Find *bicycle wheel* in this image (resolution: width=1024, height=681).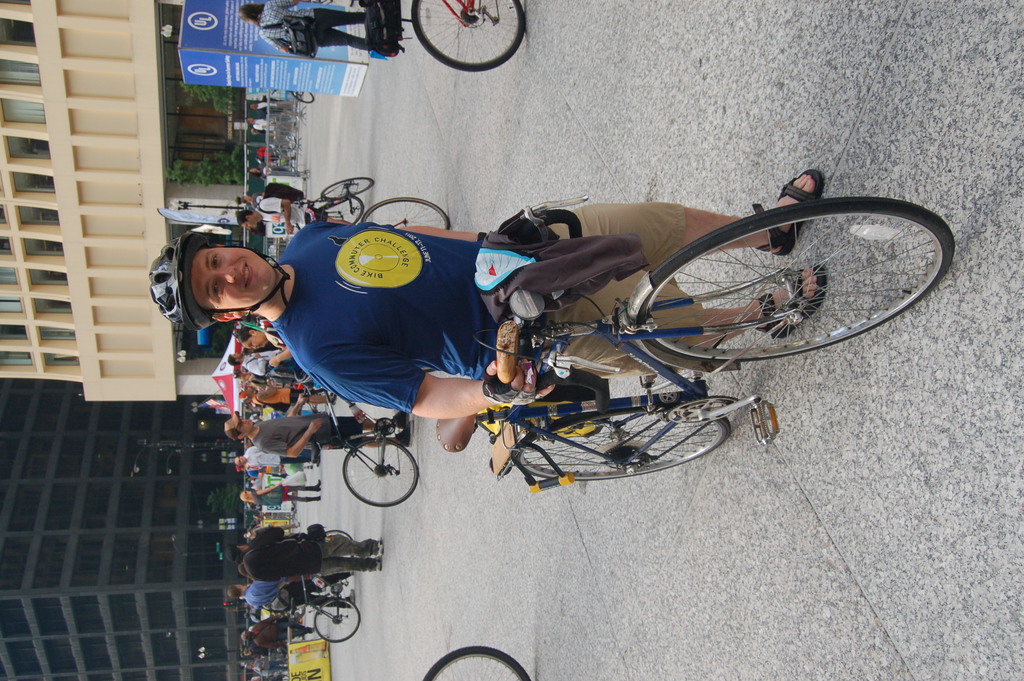
select_region(317, 195, 362, 226).
